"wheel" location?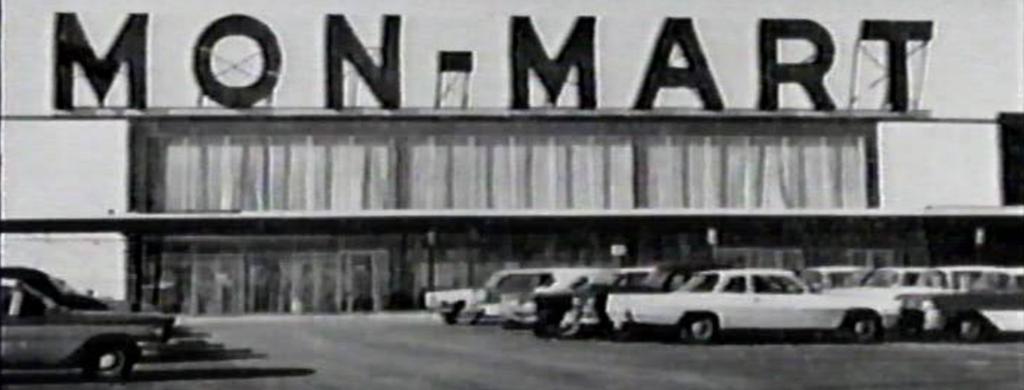
box=[680, 312, 722, 342]
